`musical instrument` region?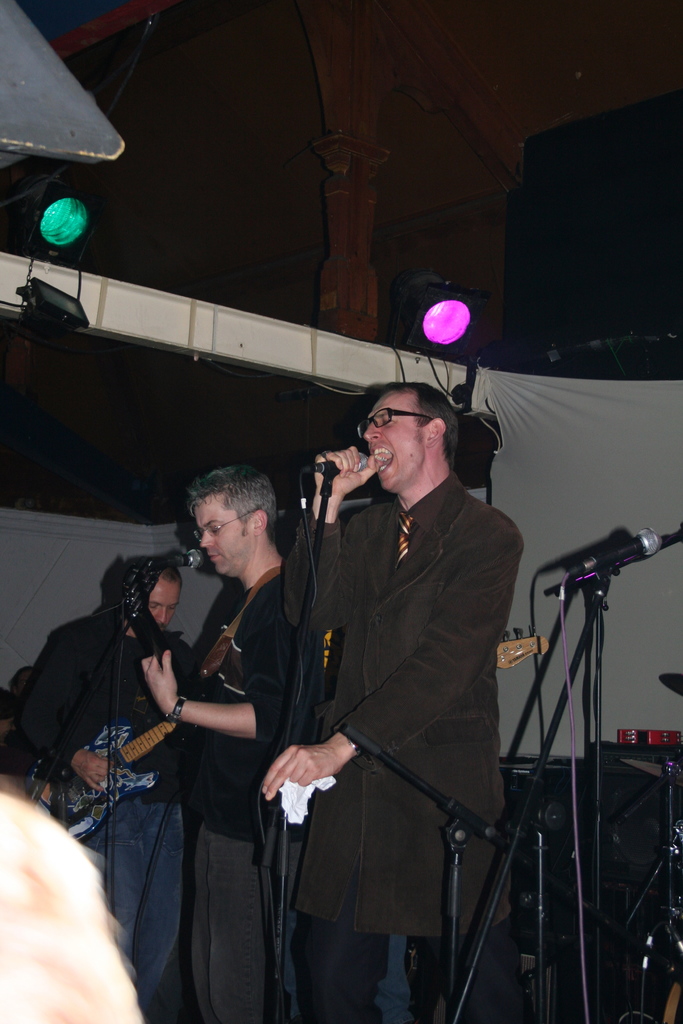
490, 619, 544, 680
